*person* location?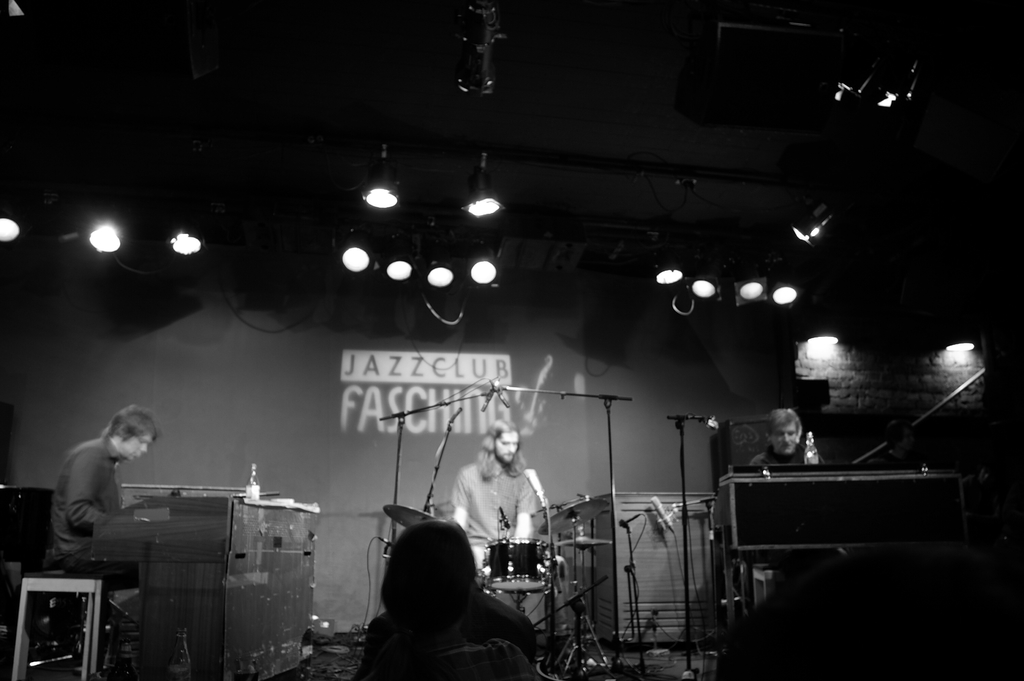
bbox=[47, 409, 147, 587]
